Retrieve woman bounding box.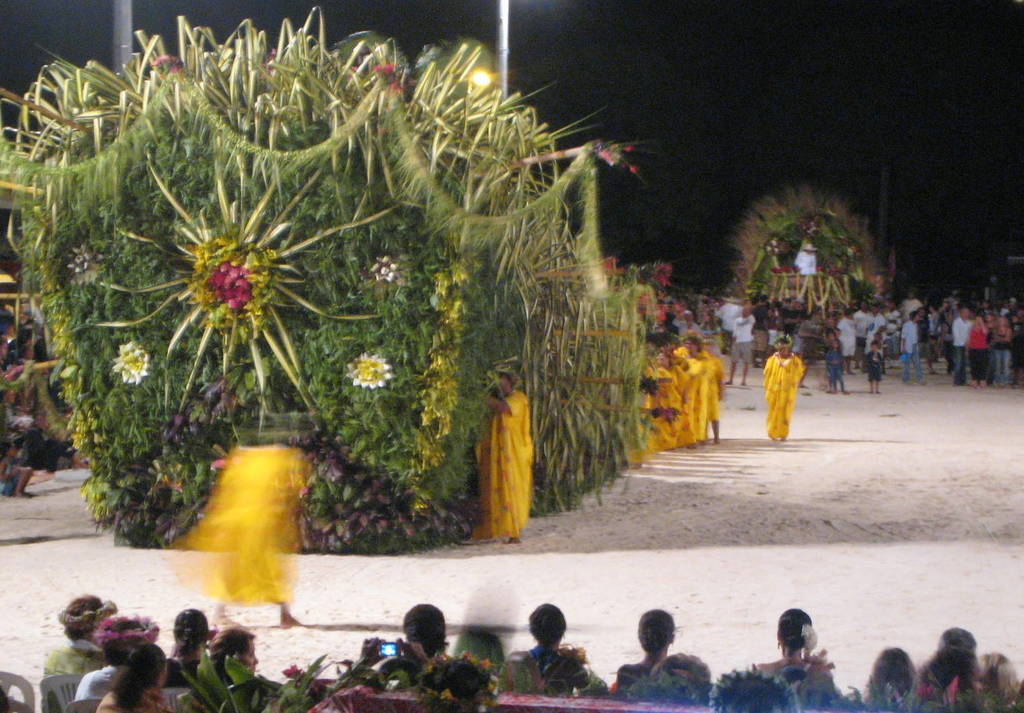
Bounding box: <region>985, 651, 1021, 706</region>.
